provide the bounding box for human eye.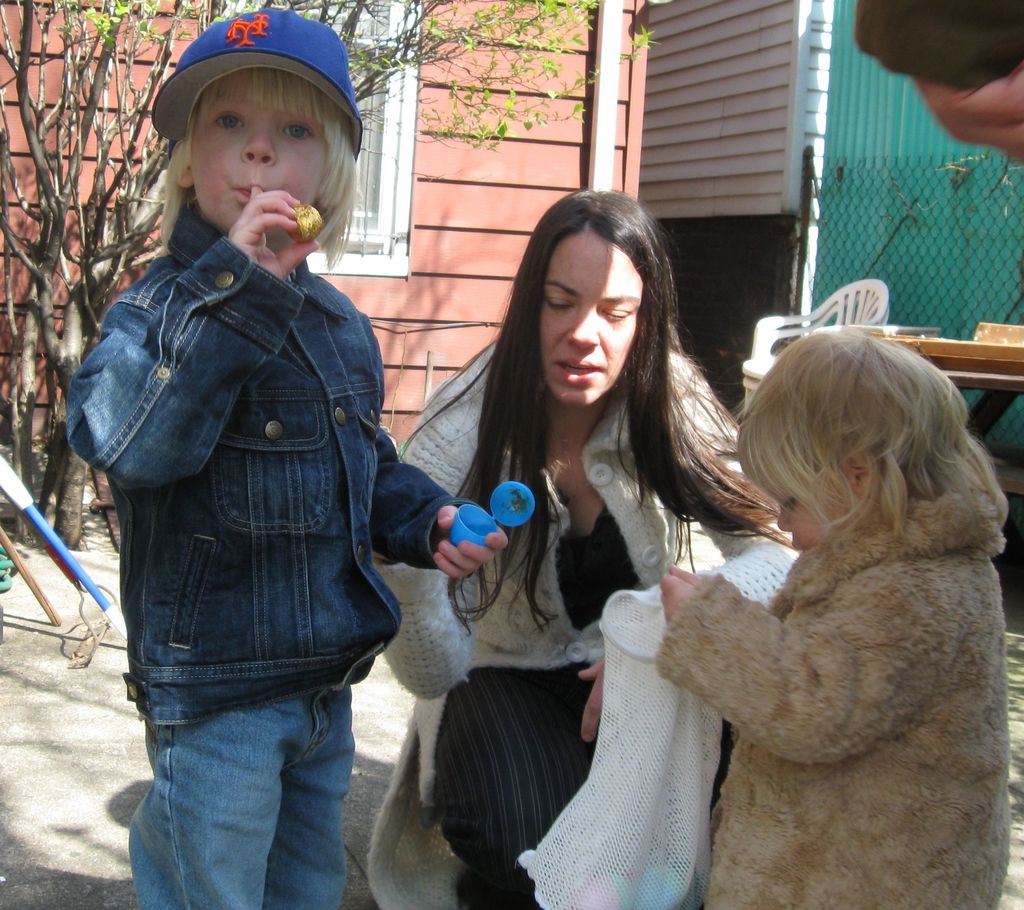
(597,298,630,319).
